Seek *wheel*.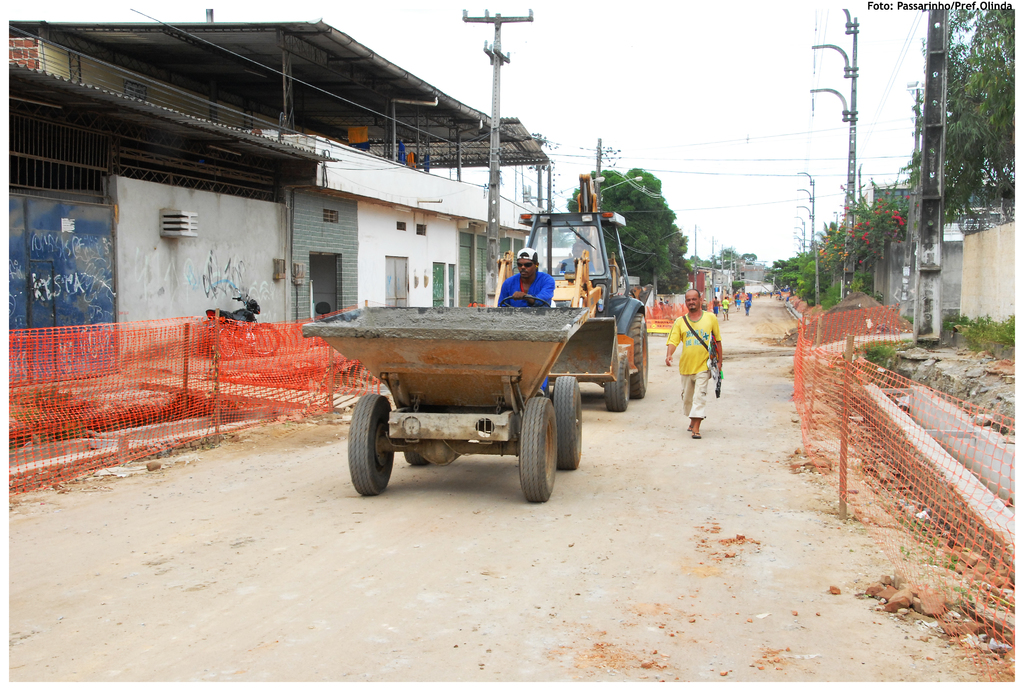
x1=342, y1=392, x2=396, y2=495.
